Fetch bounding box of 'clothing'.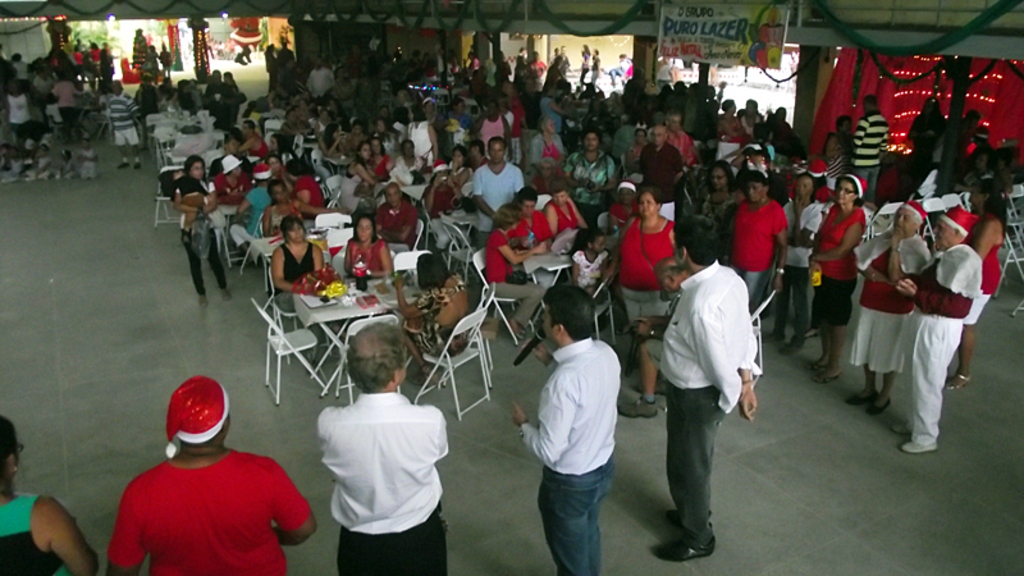
Bbox: 349/160/371/183.
